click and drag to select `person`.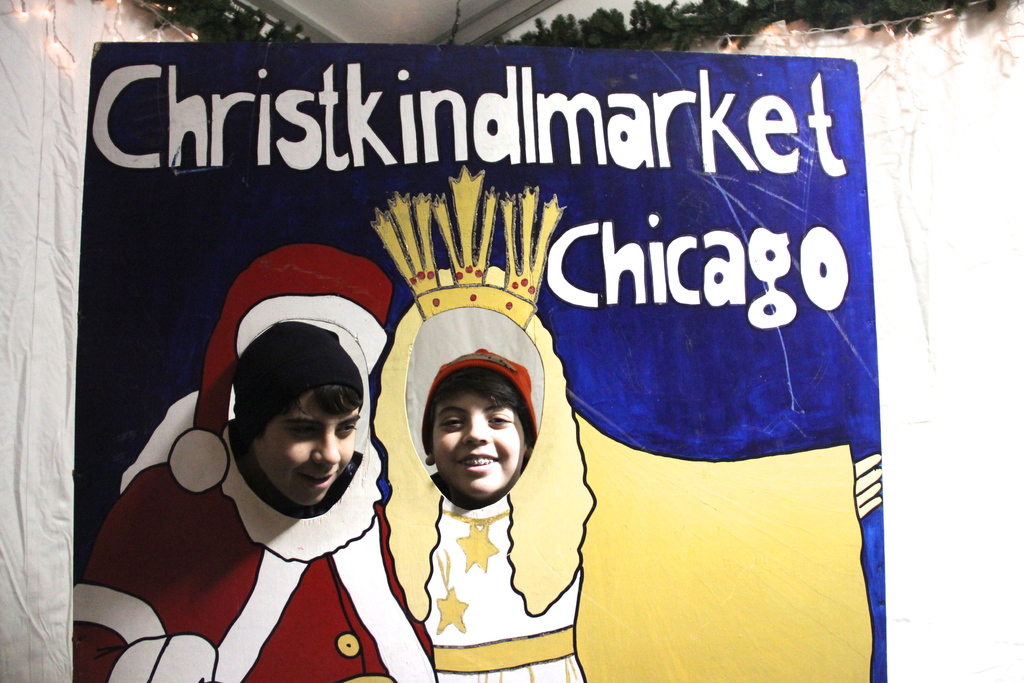
Selection: select_region(418, 349, 538, 502).
